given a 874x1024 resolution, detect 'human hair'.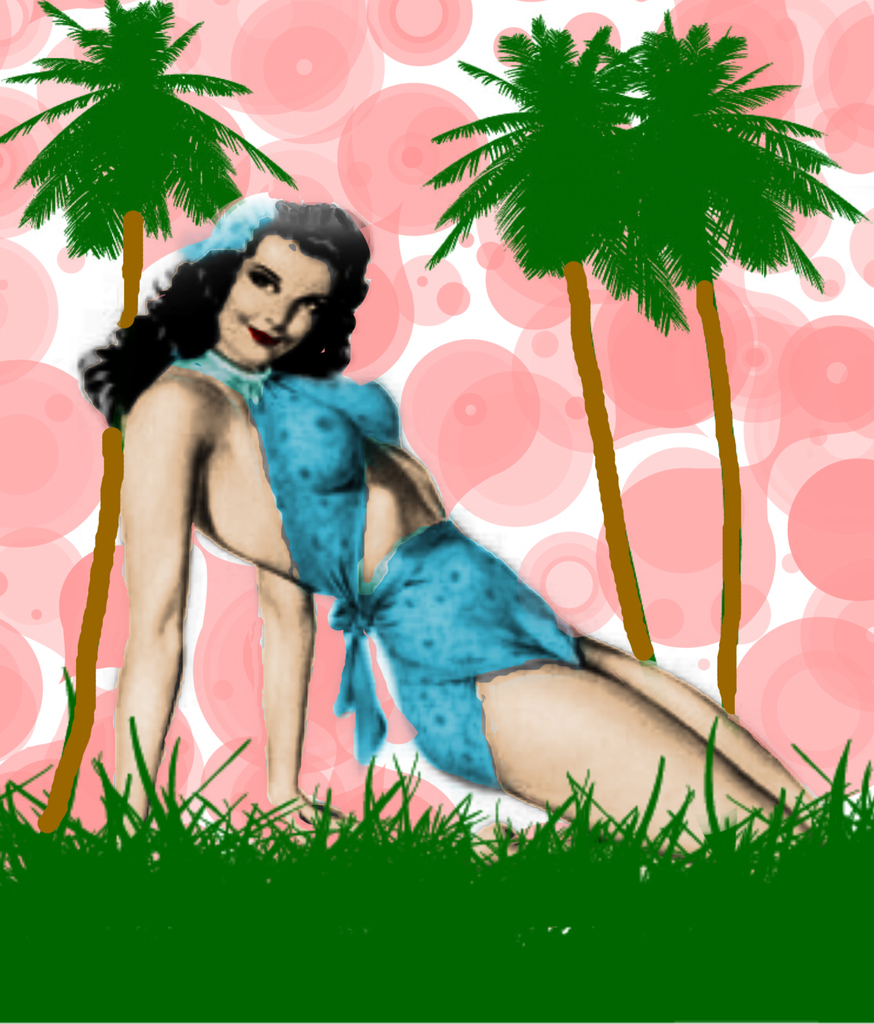
131/212/357/383.
